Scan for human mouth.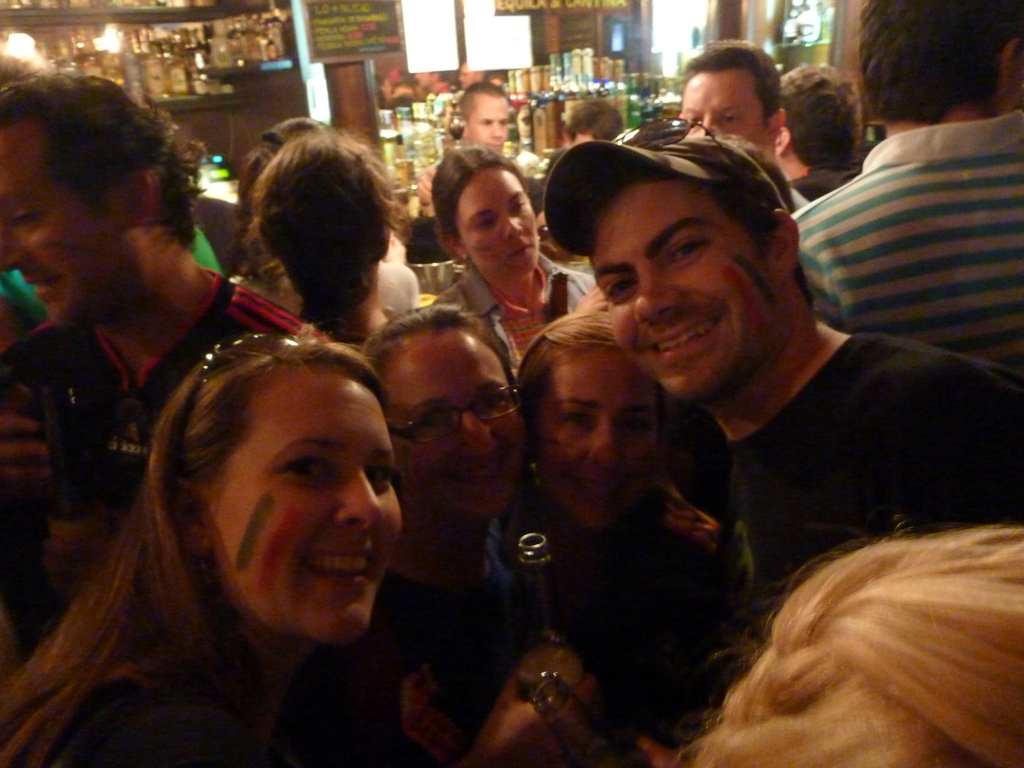
Scan result: region(573, 474, 622, 498).
